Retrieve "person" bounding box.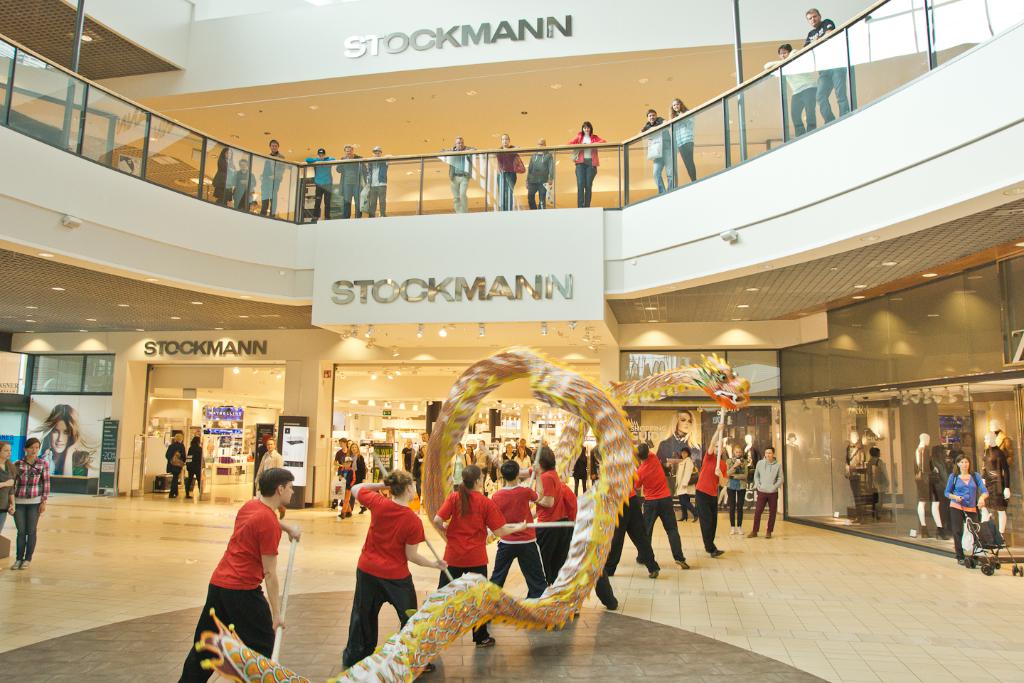
Bounding box: bbox(491, 131, 518, 210).
